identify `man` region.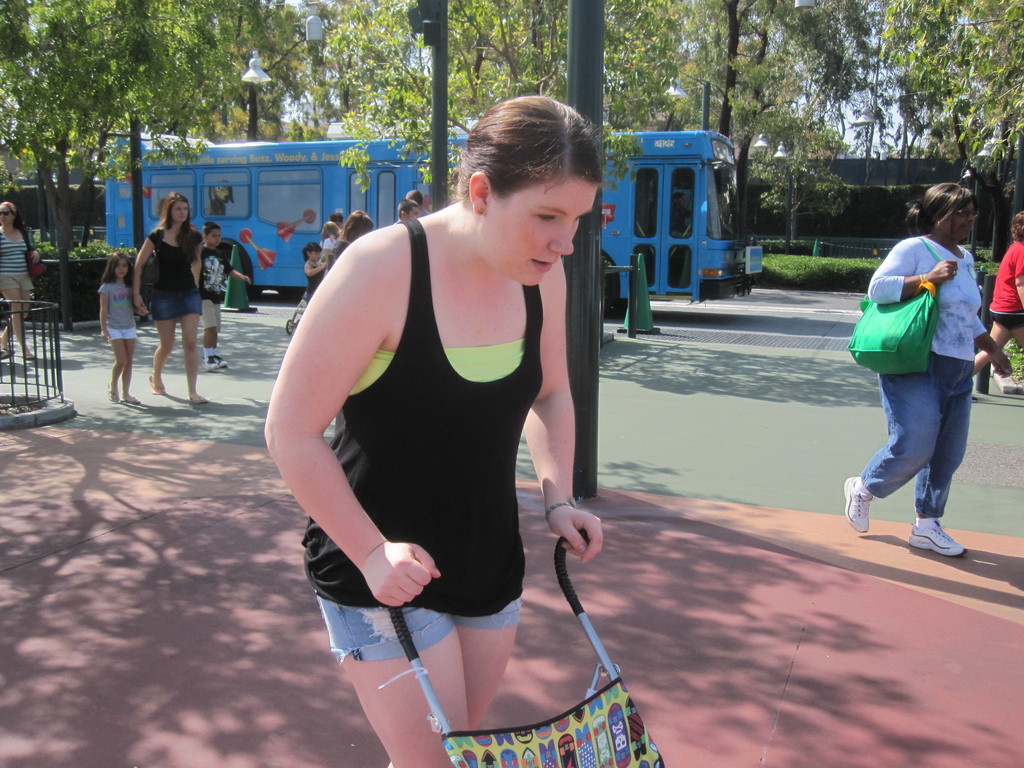
Region: [left=403, top=191, right=430, bottom=216].
